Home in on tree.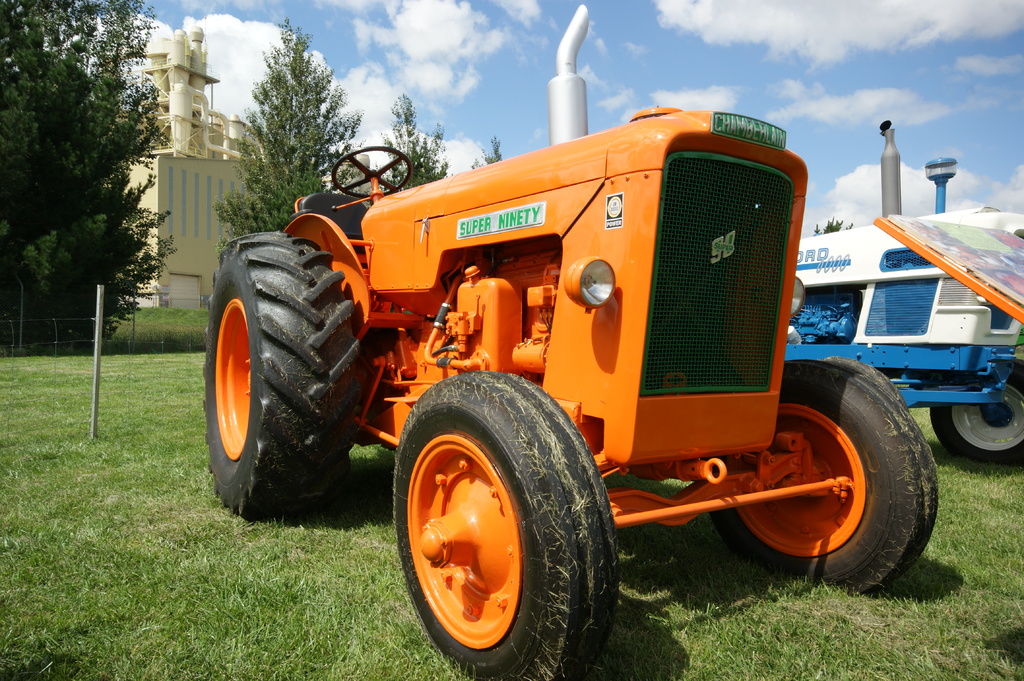
Homed in at box(470, 135, 504, 175).
